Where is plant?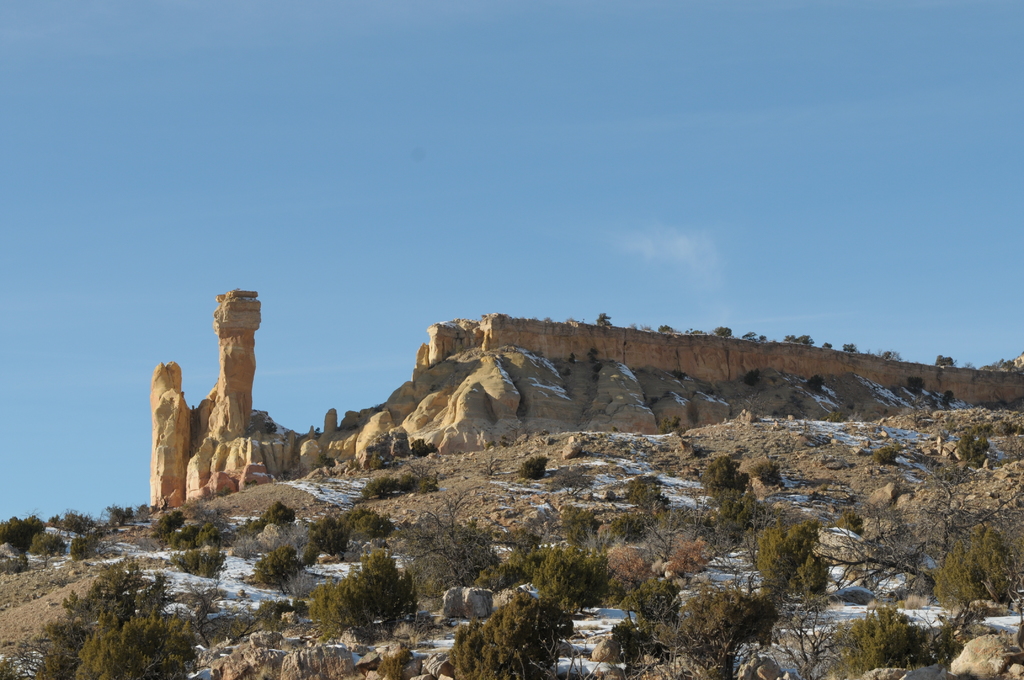
select_region(266, 421, 282, 433).
